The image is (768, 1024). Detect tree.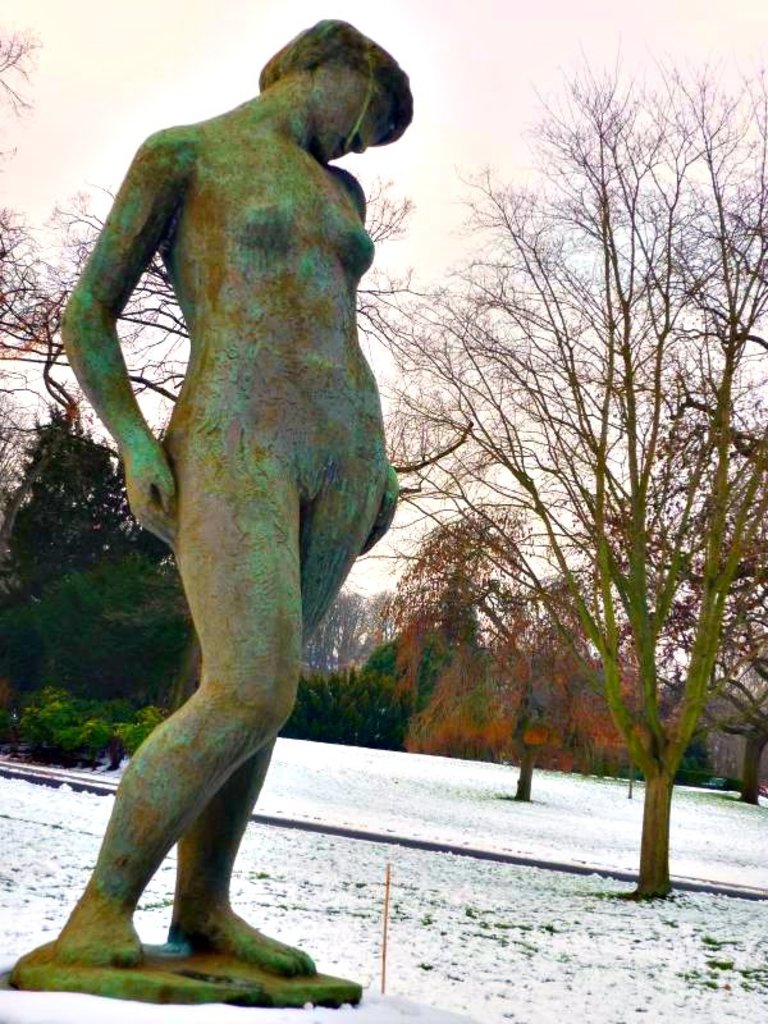
Detection: BBox(0, 410, 145, 602).
